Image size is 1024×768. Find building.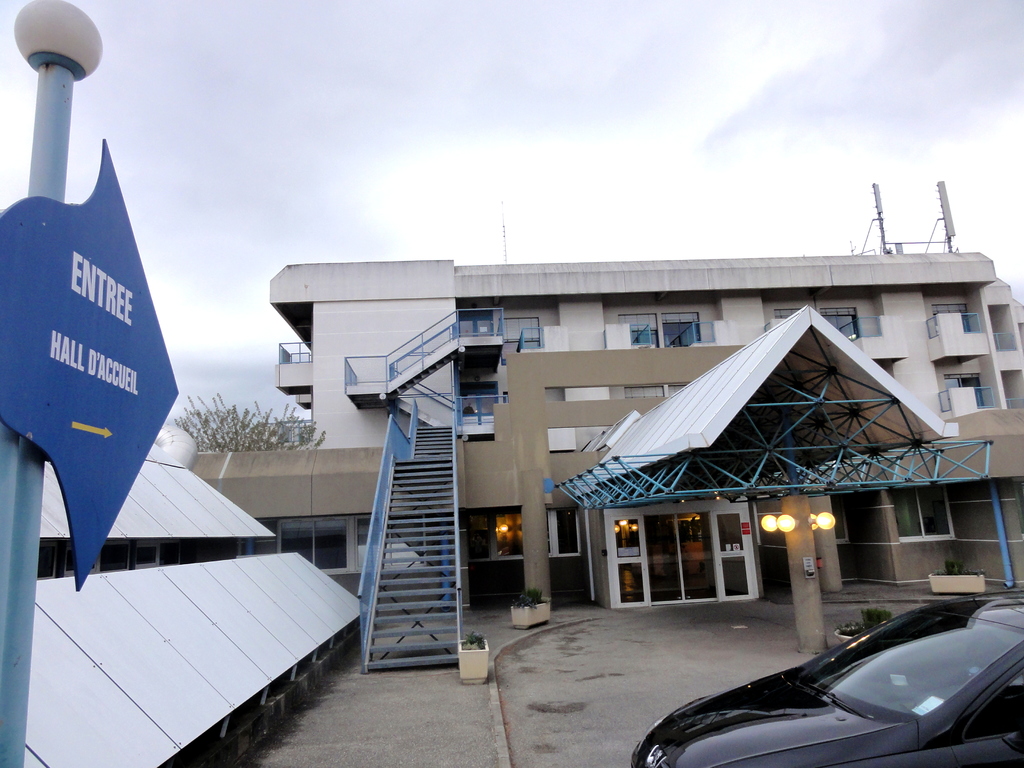
191,180,1023,669.
